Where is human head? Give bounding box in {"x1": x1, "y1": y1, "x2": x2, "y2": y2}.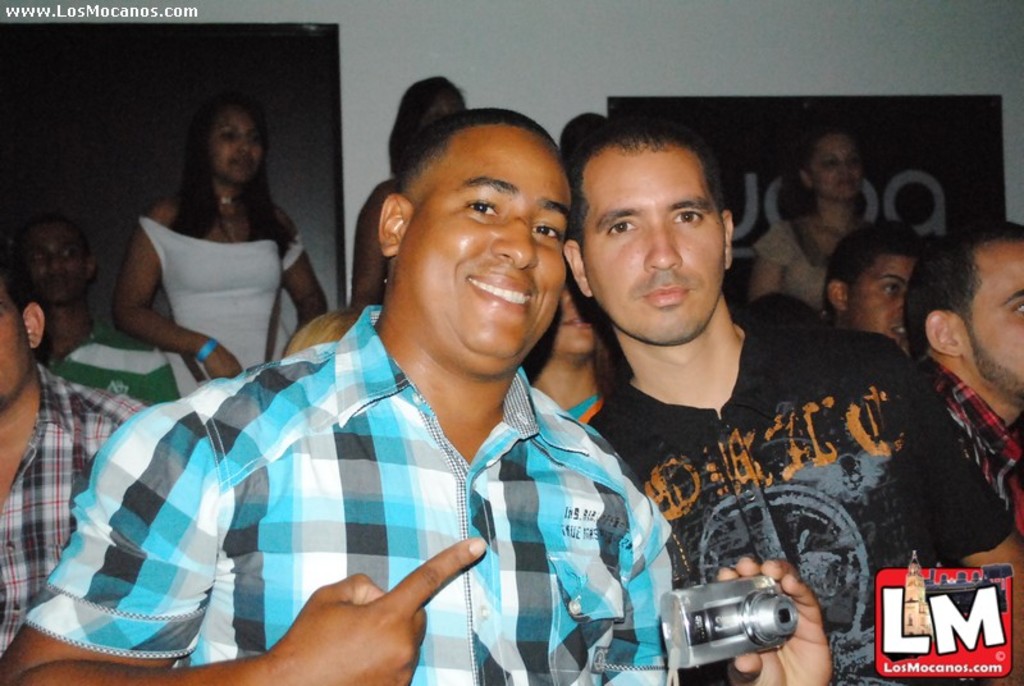
{"x1": 828, "y1": 215, "x2": 925, "y2": 351}.
